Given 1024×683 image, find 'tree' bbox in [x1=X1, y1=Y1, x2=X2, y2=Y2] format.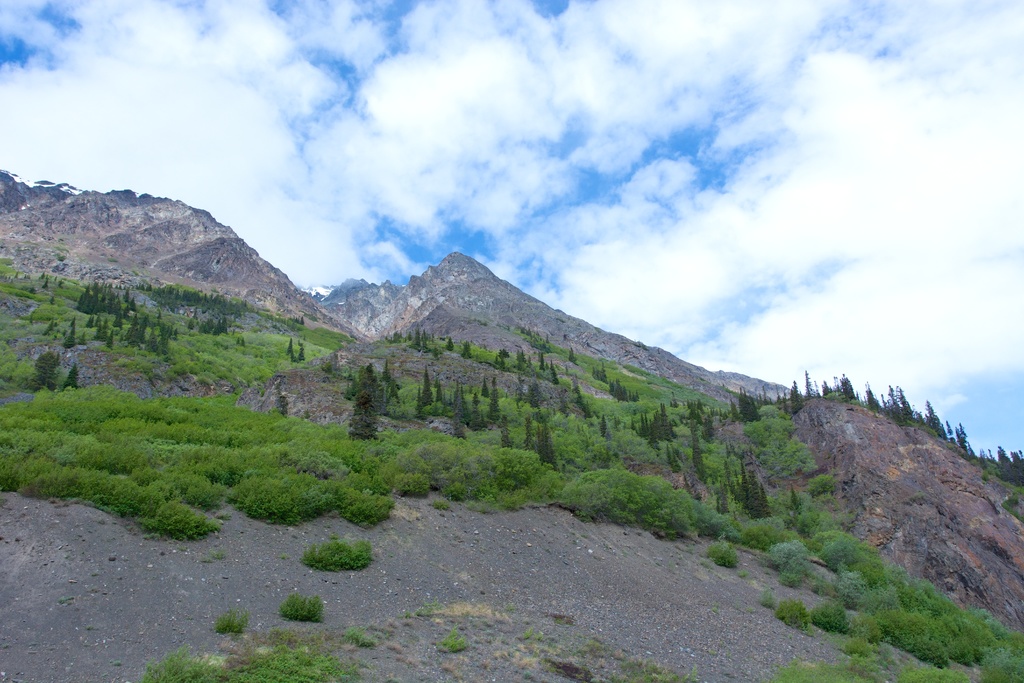
[x1=521, y1=413, x2=532, y2=449].
